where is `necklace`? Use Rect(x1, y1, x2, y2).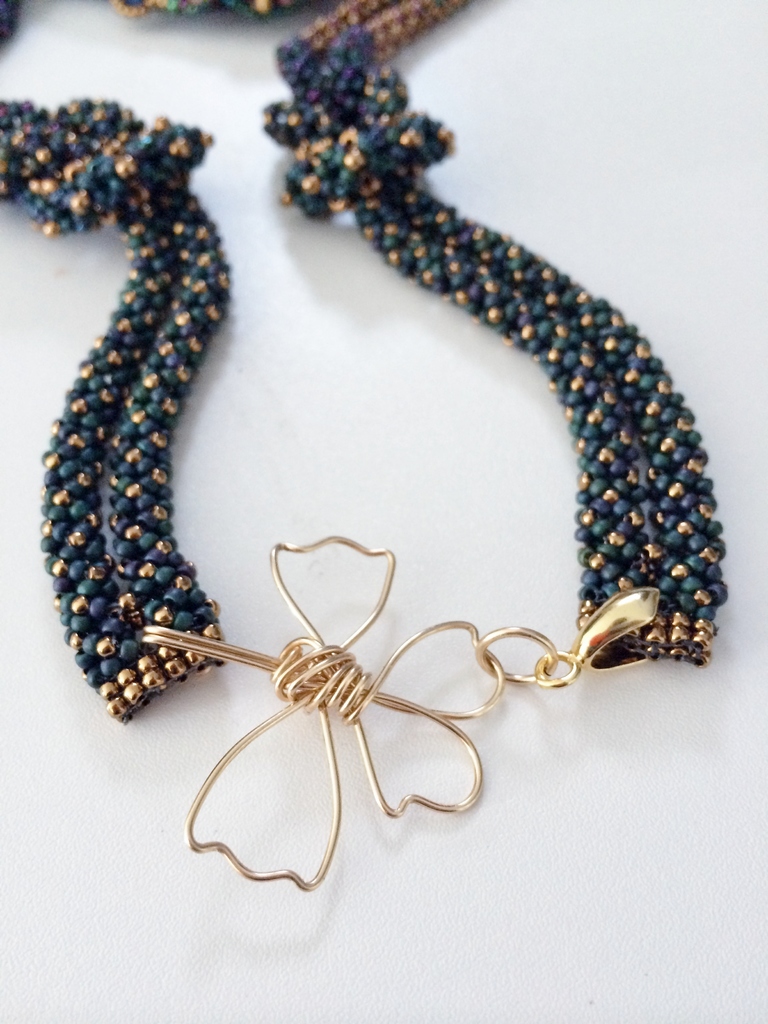
Rect(57, 37, 754, 852).
